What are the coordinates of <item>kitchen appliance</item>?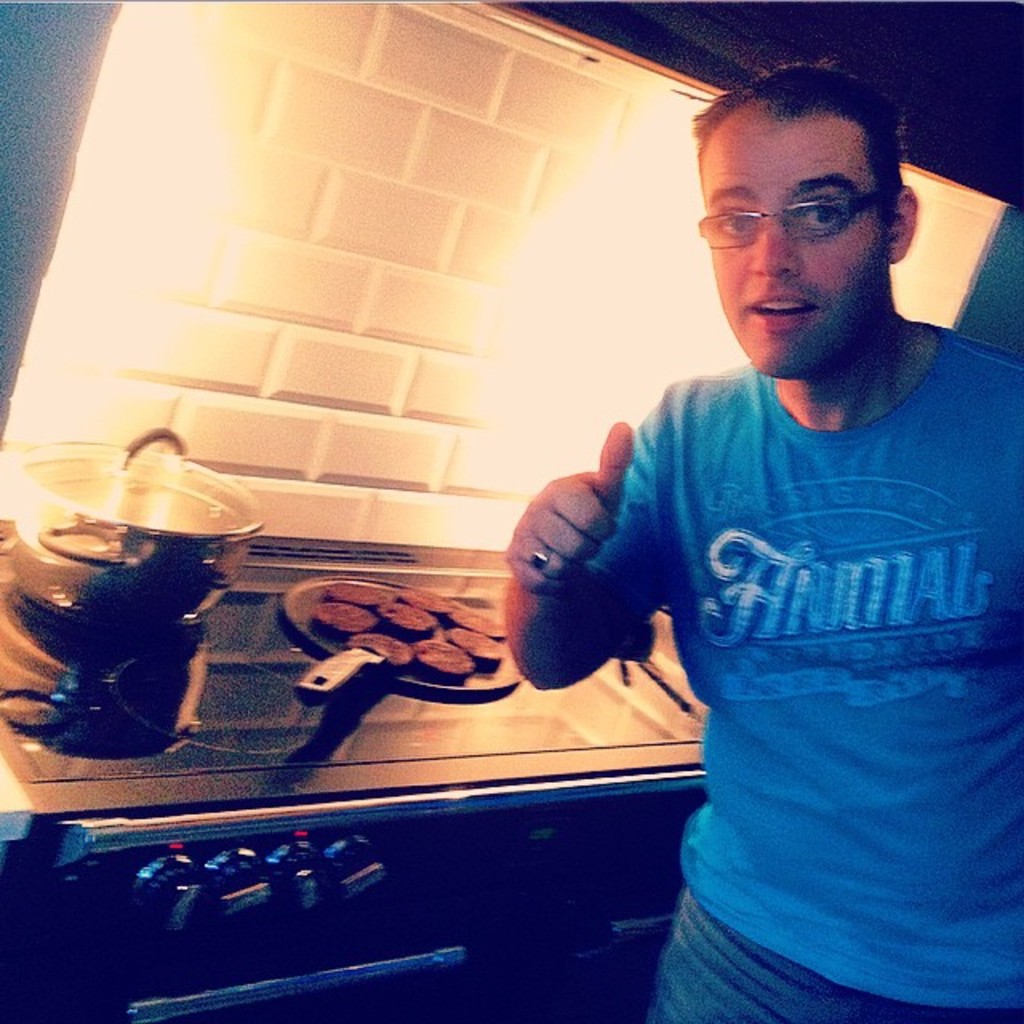
[x1=275, y1=574, x2=525, y2=704].
